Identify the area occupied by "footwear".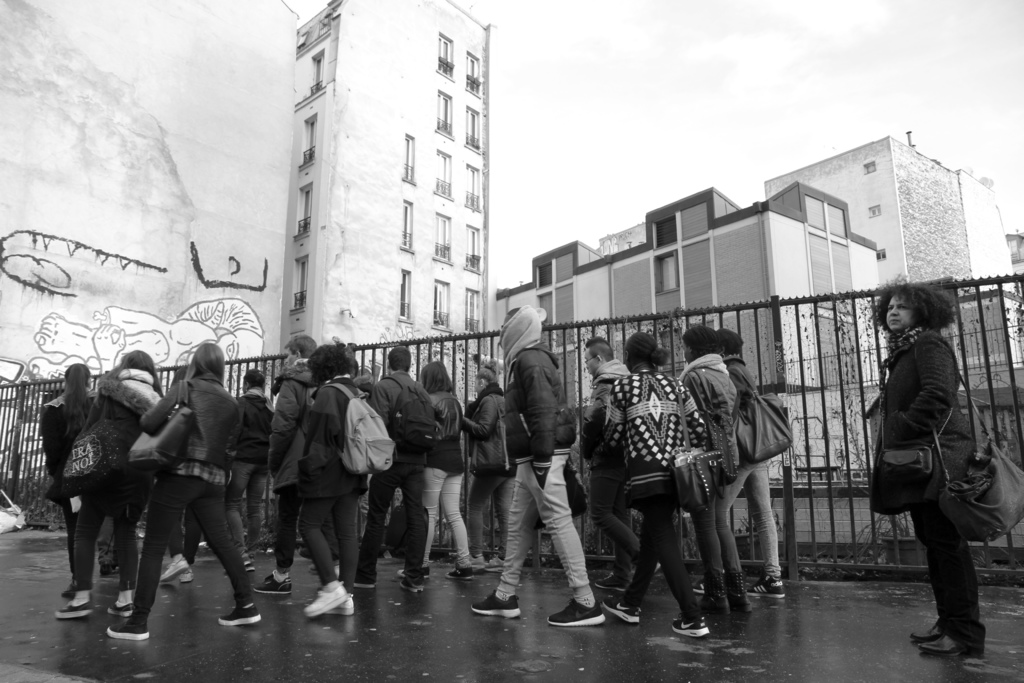
Area: 332, 594, 356, 618.
